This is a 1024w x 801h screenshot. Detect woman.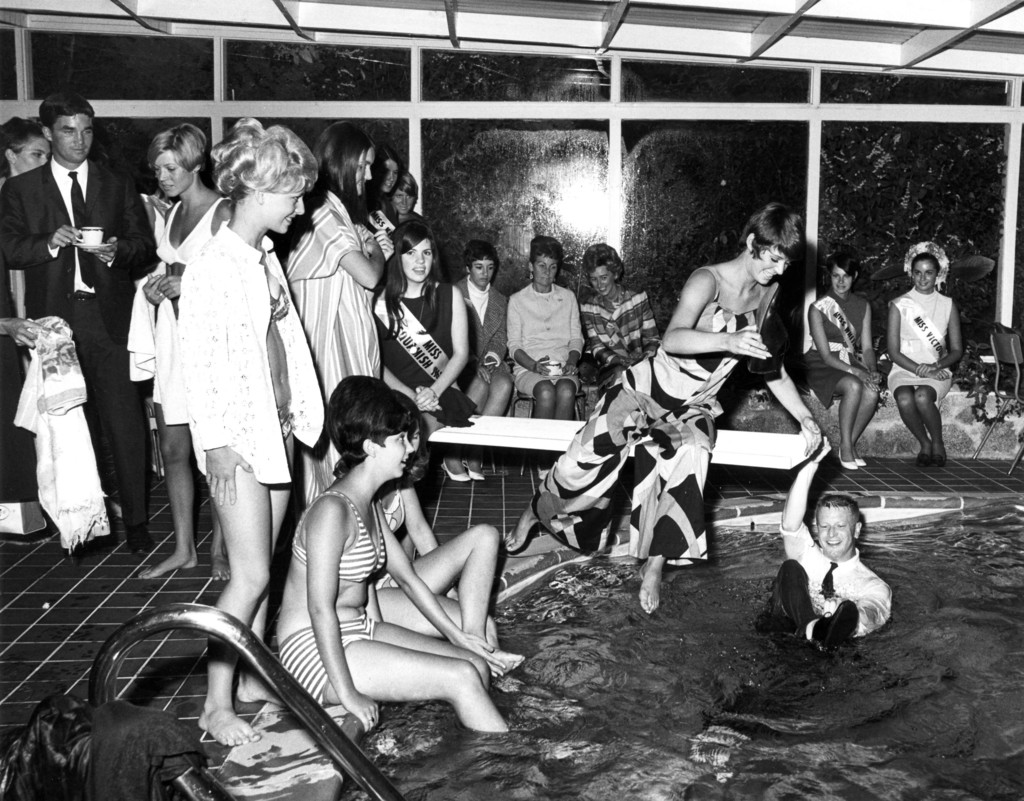
select_region(801, 252, 876, 472).
